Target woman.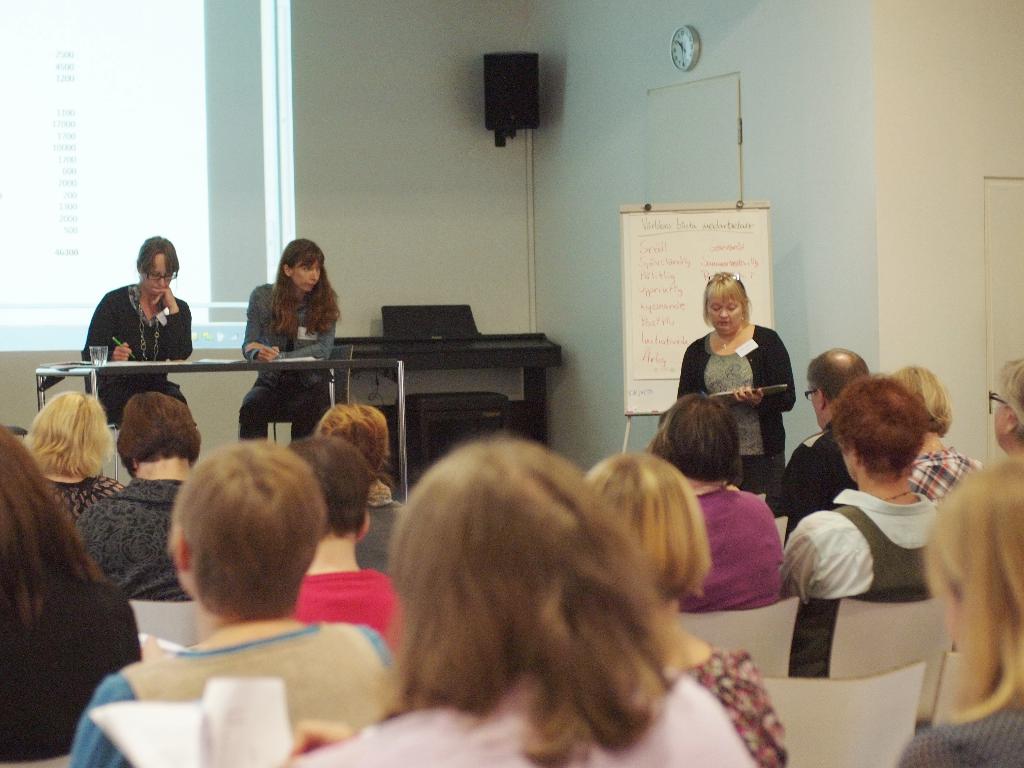
Target region: bbox=(895, 450, 1023, 767).
